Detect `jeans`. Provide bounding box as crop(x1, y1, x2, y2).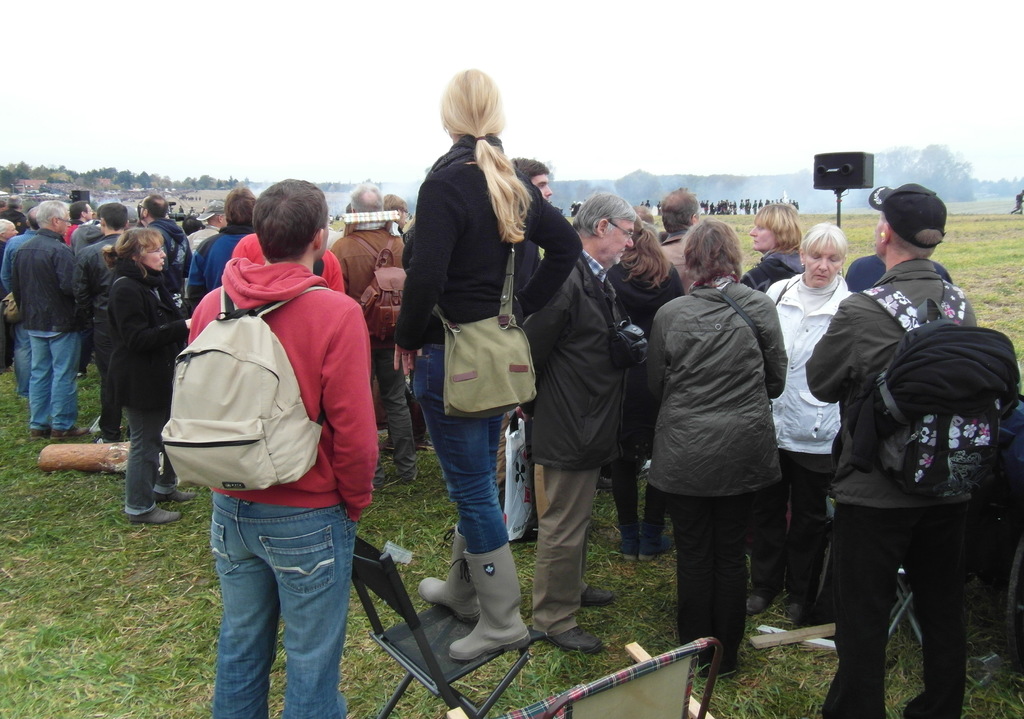
crop(210, 491, 354, 718).
